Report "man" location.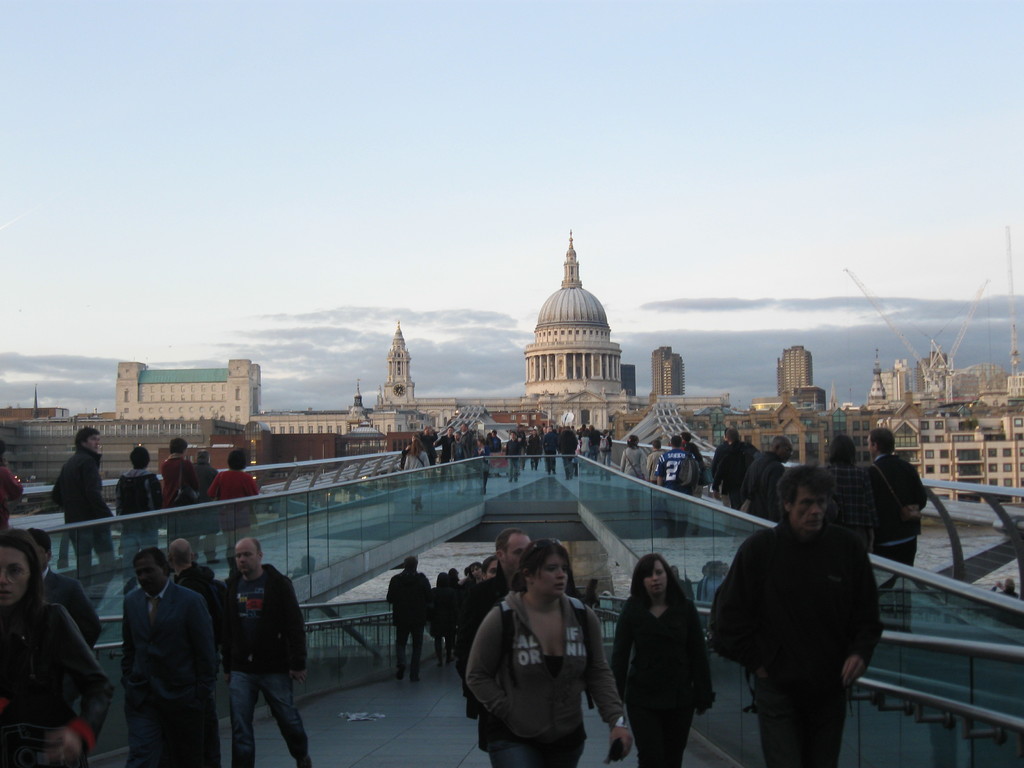
Report: detection(680, 431, 703, 533).
